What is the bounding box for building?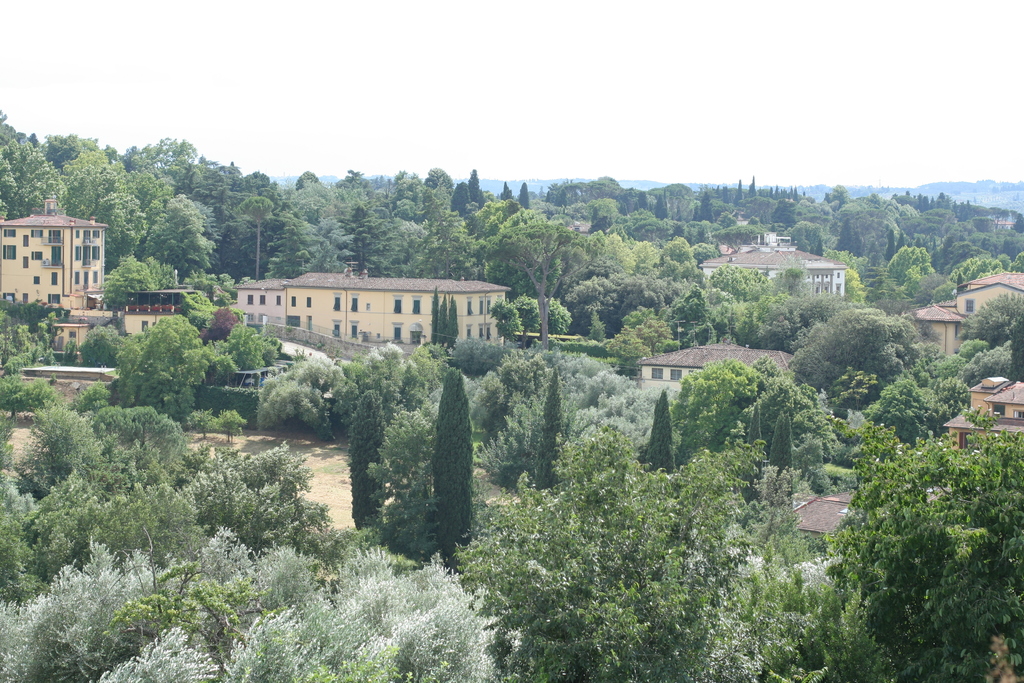
[0, 194, 106, 315].
